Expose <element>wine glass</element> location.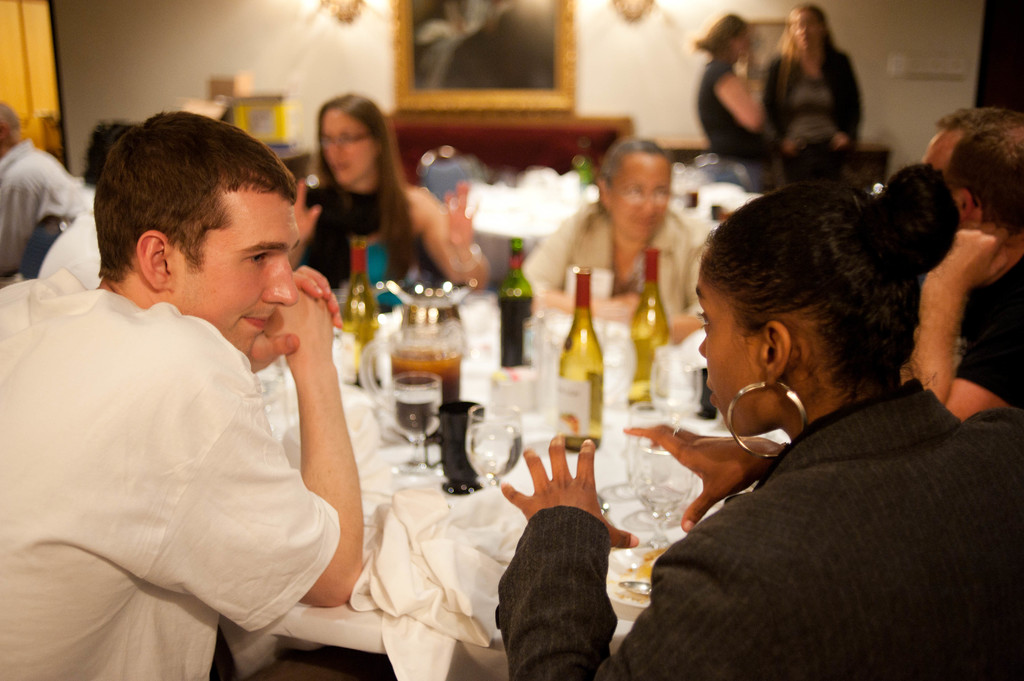
Exposed at (left=466, top=403, right=522, bottom=483).
